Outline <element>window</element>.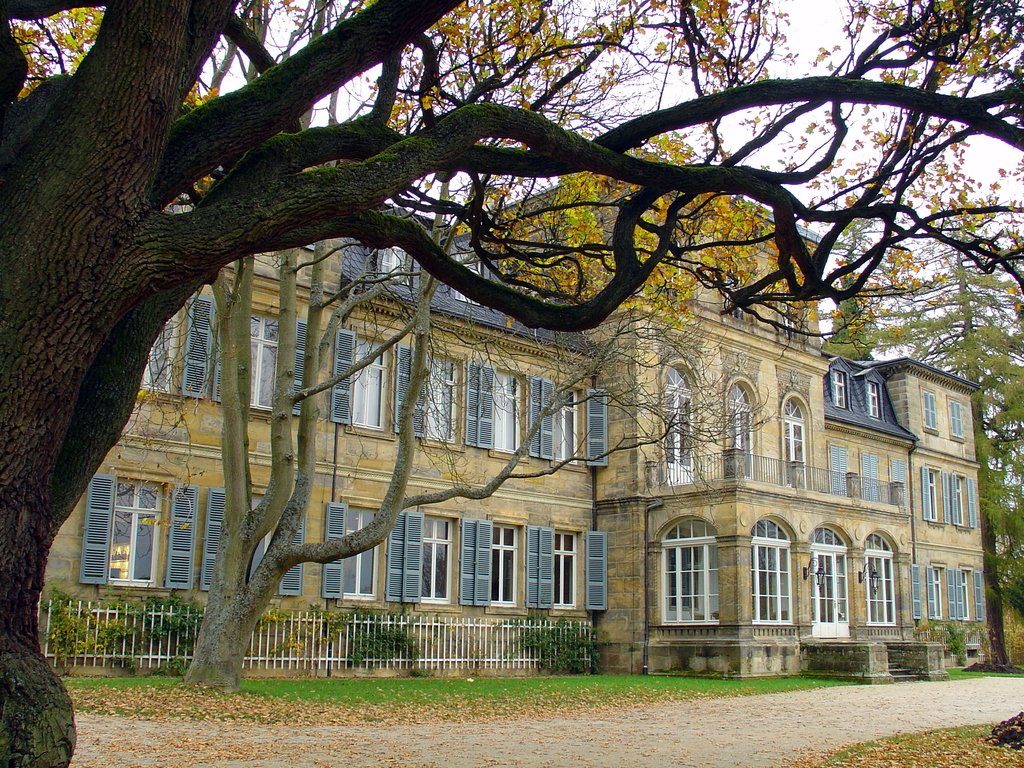
Outline: [left=918, top=466, right=949, bottom=531].
